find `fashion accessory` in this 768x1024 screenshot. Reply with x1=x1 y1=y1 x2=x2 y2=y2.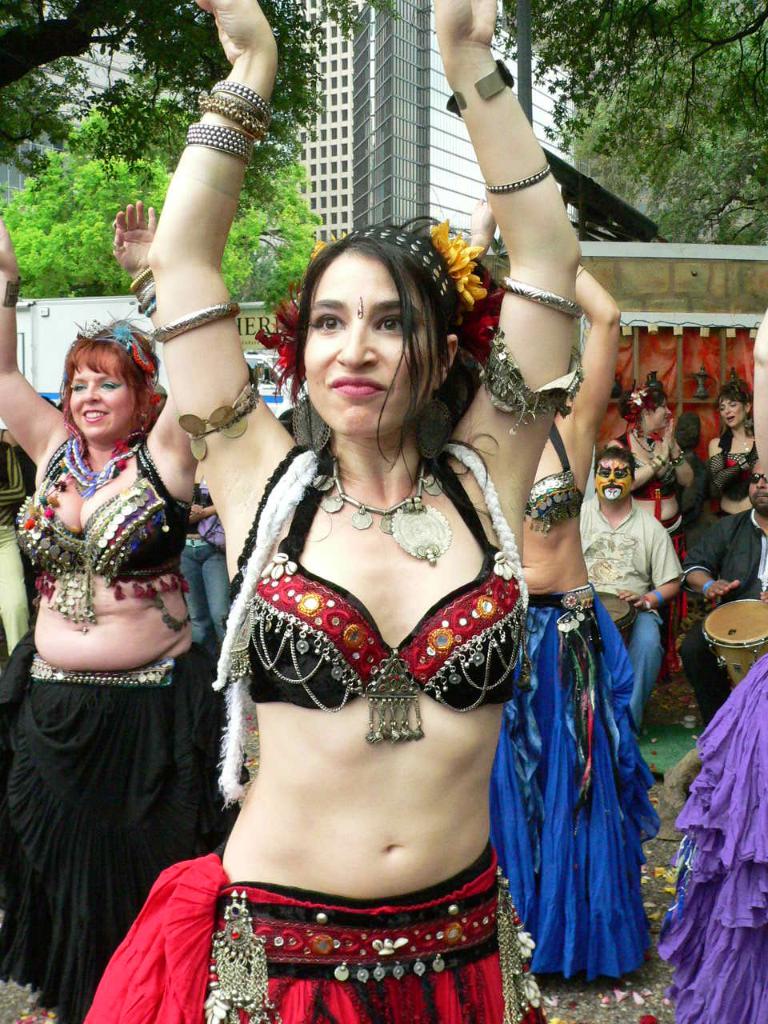
x1=646 y1=598 x2=651 y2=607.
